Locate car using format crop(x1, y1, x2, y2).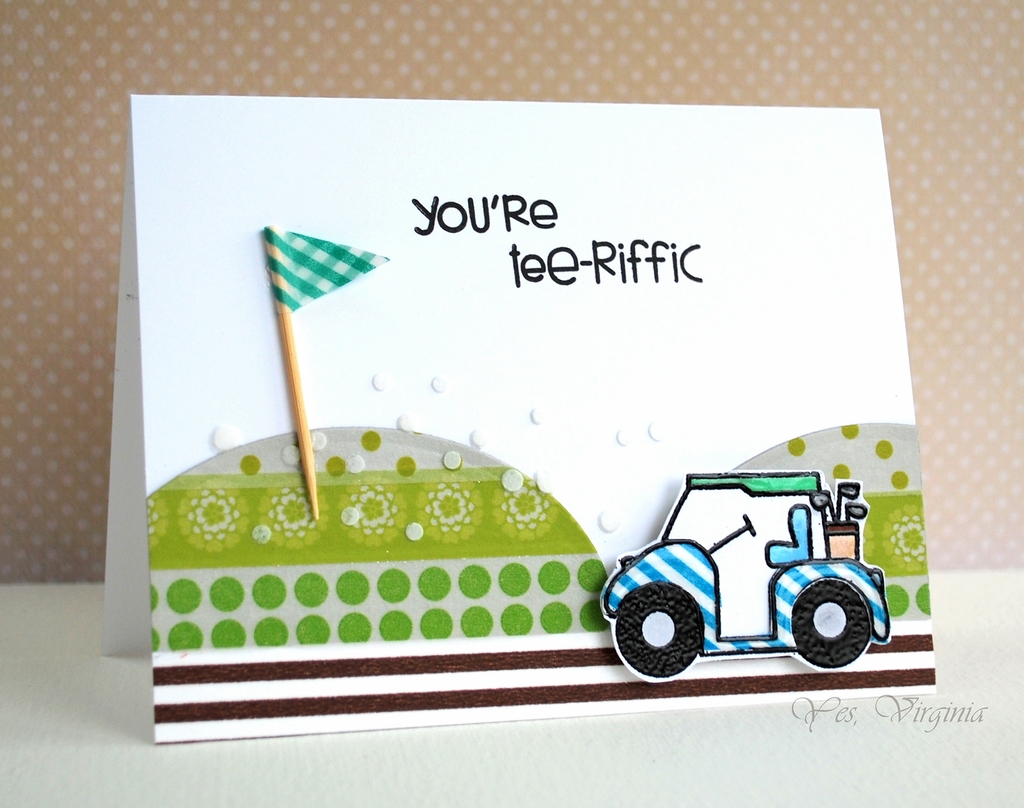
crop(582, 448, 897, 683).
